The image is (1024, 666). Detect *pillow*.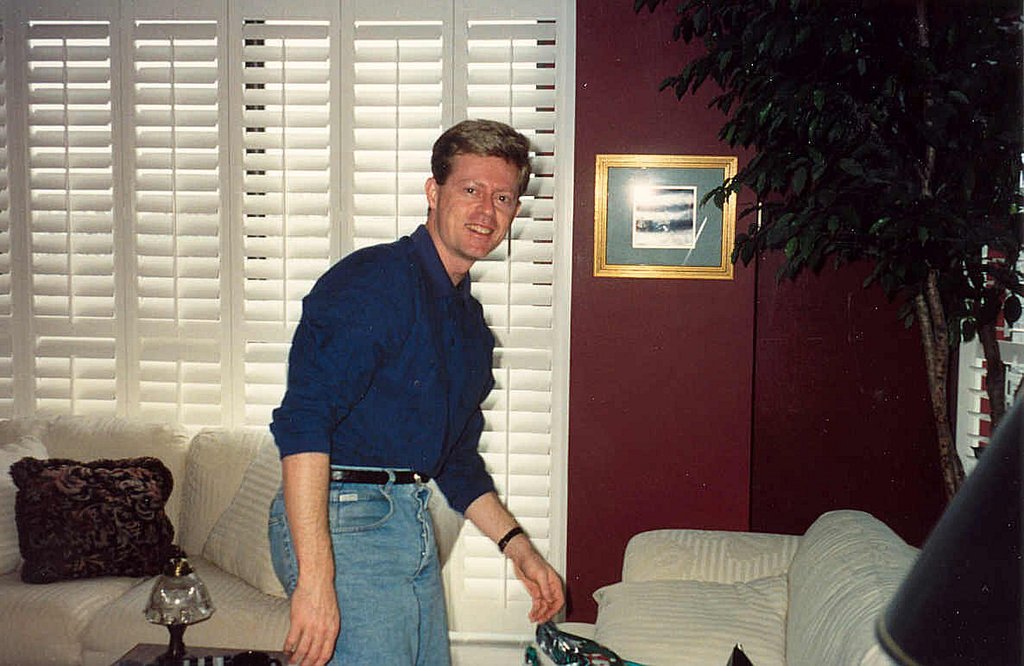
Detection: [x1=7, y1=459, x2=187, y2=604].
